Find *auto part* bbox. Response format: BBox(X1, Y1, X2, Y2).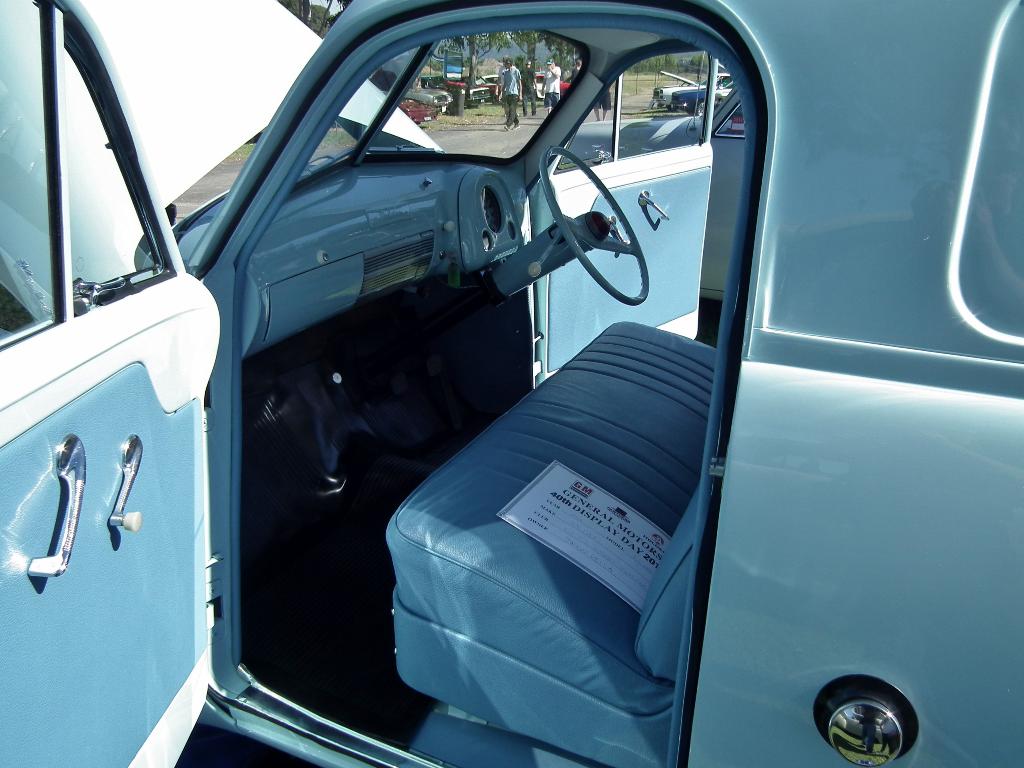
BBox(525, 146, 651, 314).
